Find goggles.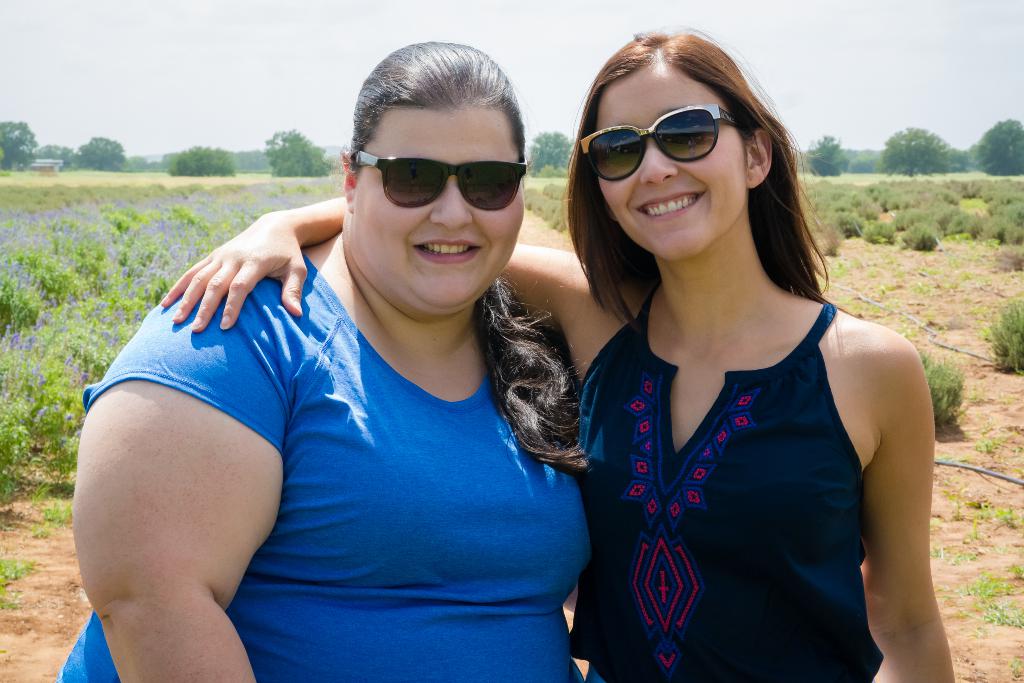
582 90 773 167.
